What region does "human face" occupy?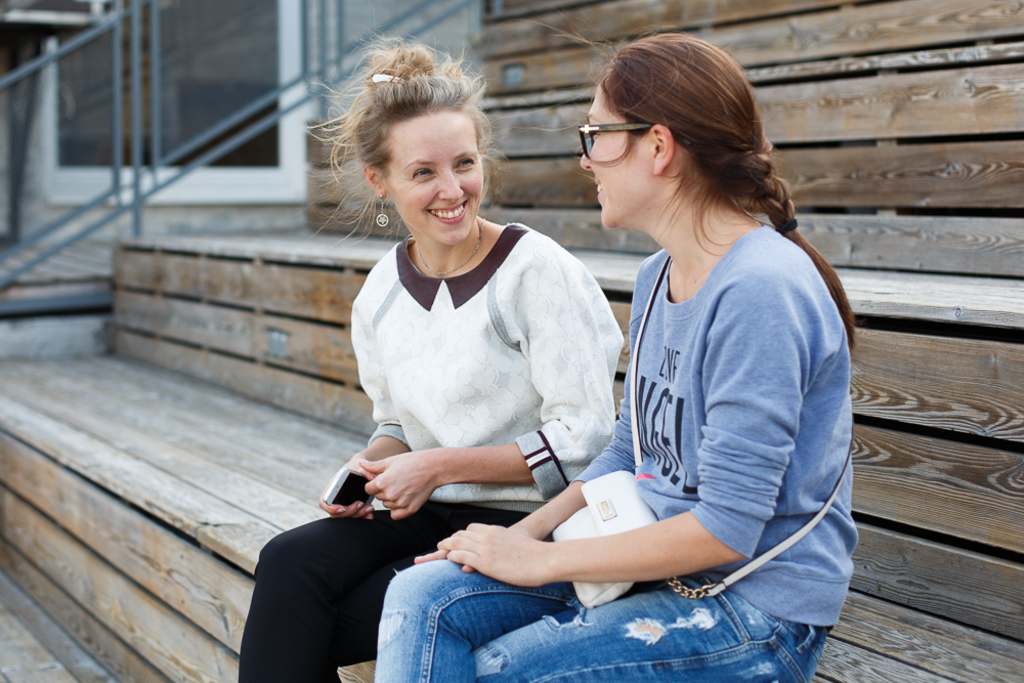
[380, 109, 481, 245].
